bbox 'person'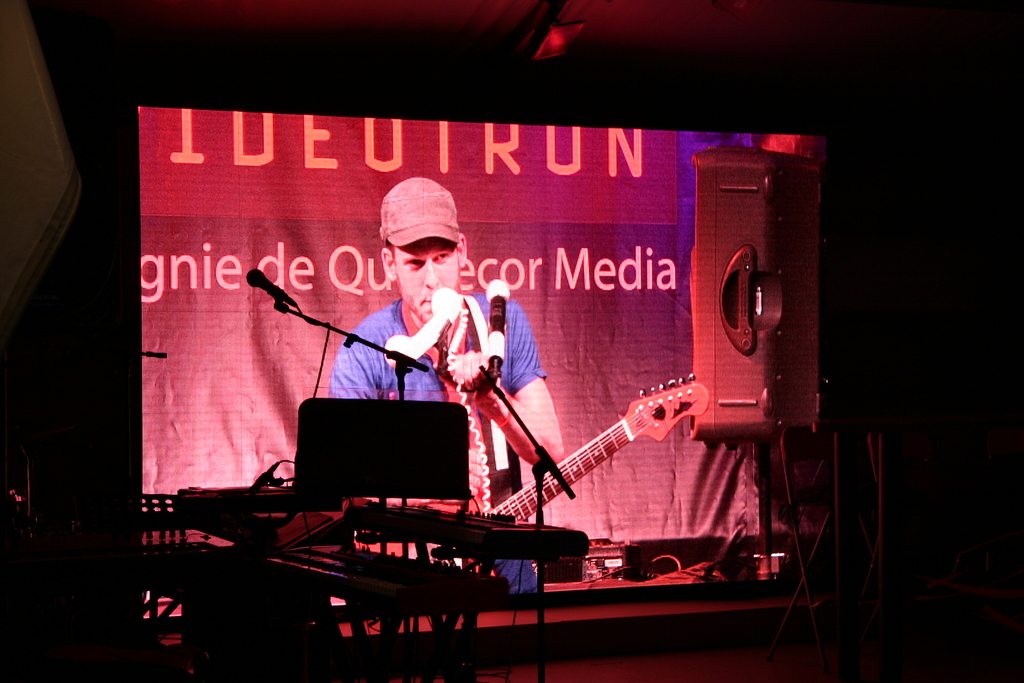
(488, 559, 538, 598)
